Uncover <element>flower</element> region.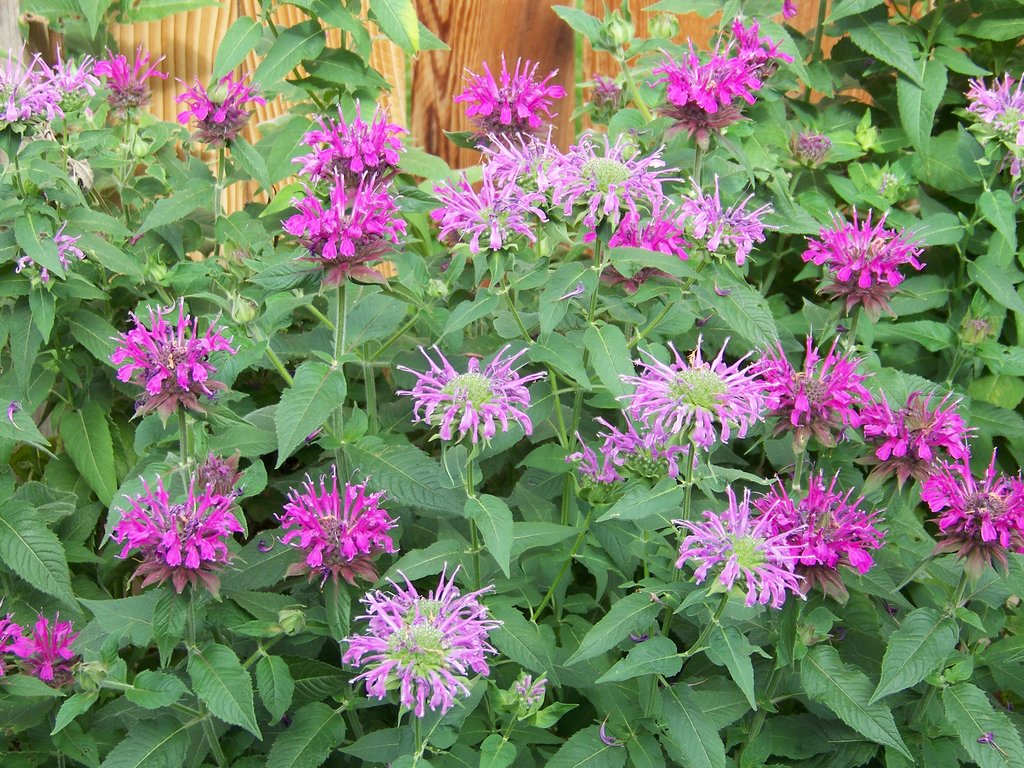
Uncovered: <bbox>801, 465, 884, 584</bbox>.
